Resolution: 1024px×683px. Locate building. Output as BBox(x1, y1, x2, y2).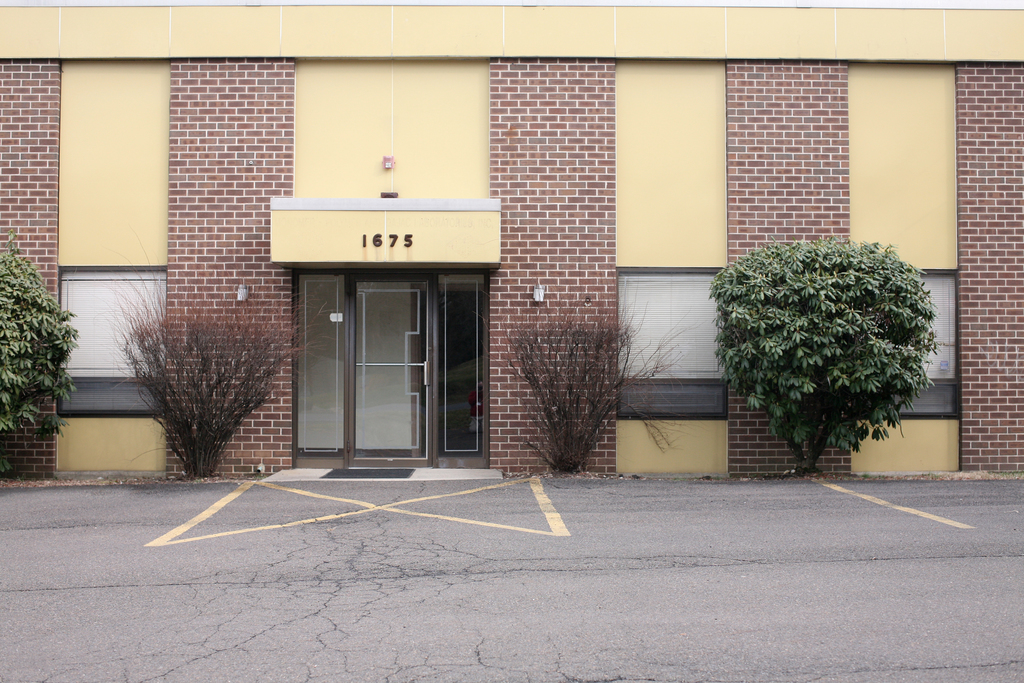
BBox(0, 1, 1023, 478).
